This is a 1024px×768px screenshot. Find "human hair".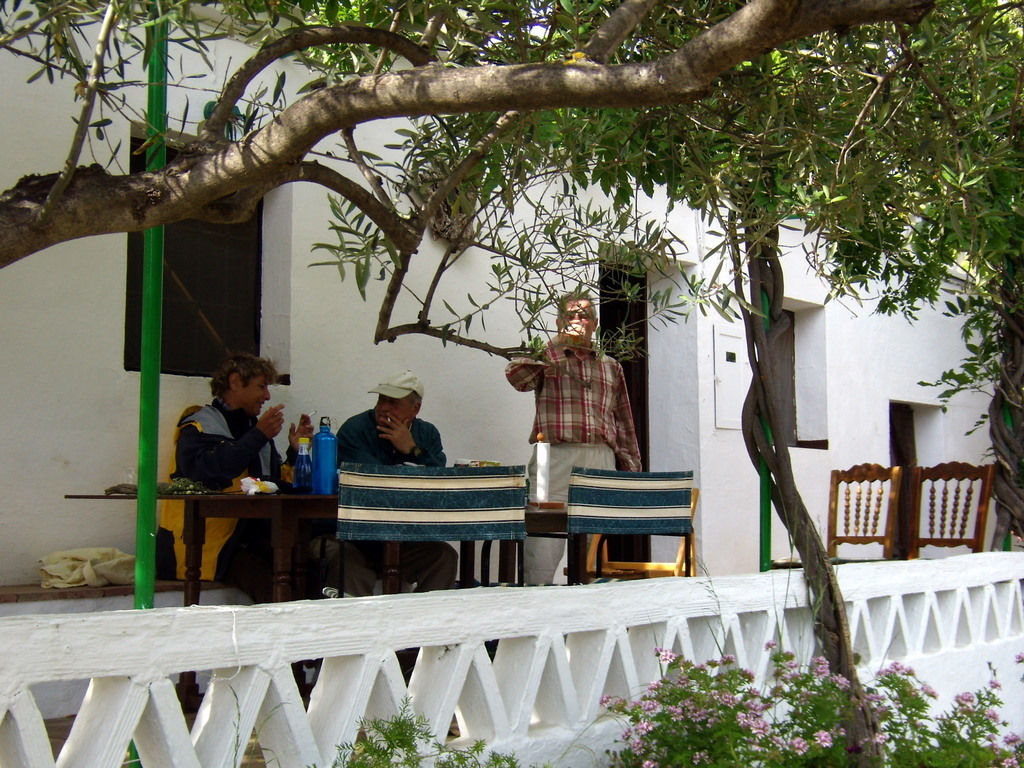
Bounding box: box(555, 284, 595, 327).
